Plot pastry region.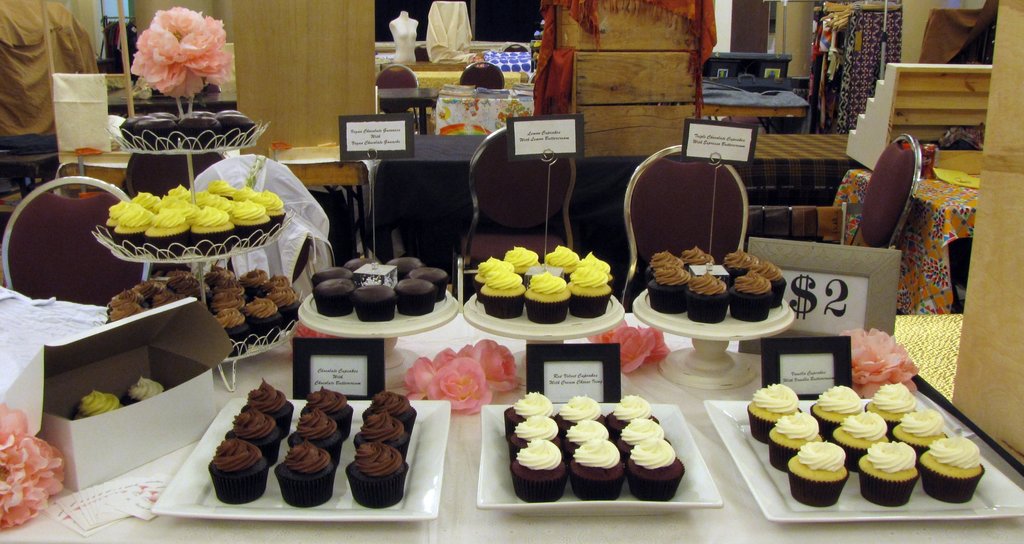
Plotted at (x1=150, y1=212, x2=193, y2=250).
